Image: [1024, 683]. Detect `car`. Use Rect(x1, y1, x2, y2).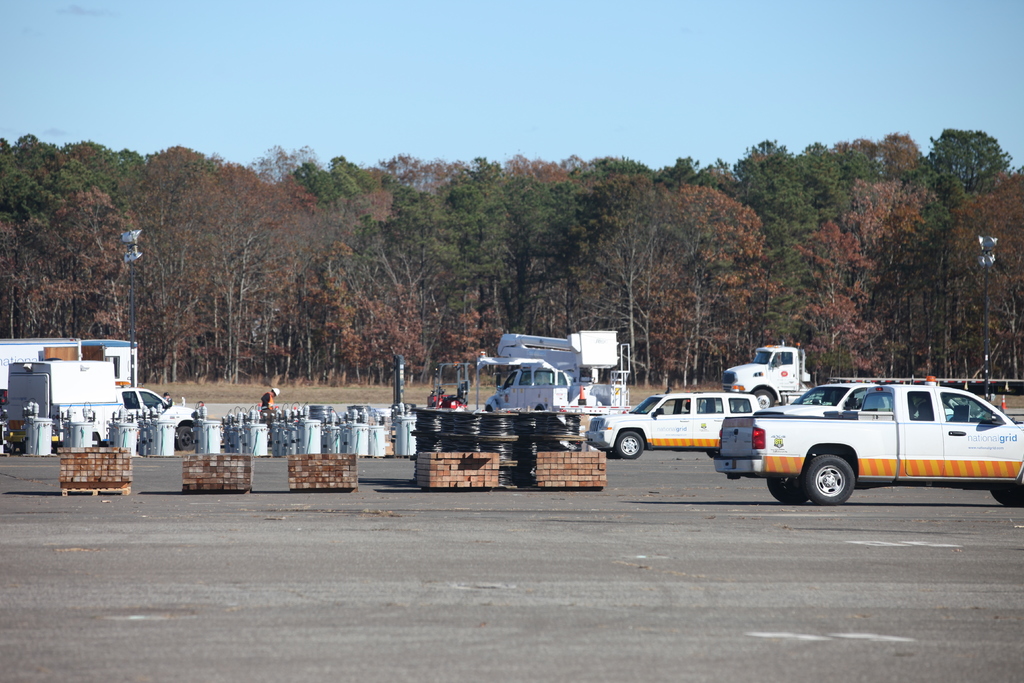
Rect(734, 376, 1023, 506).
